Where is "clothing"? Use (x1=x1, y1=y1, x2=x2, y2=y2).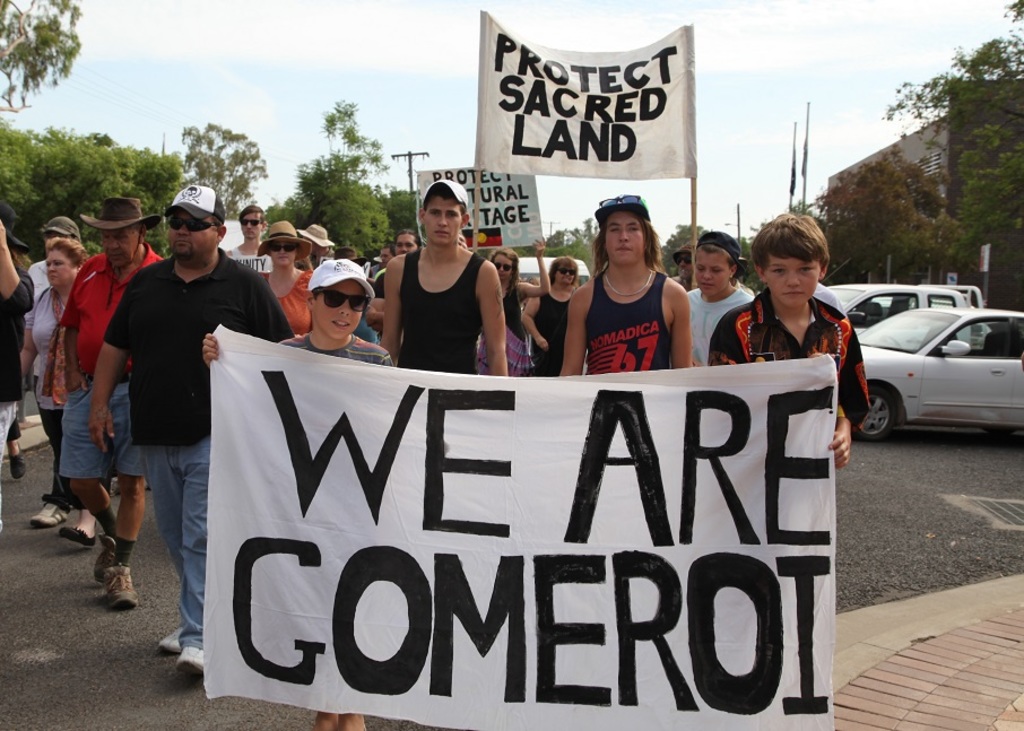
(x1=538, y1=296, x2=570, y2=368).
